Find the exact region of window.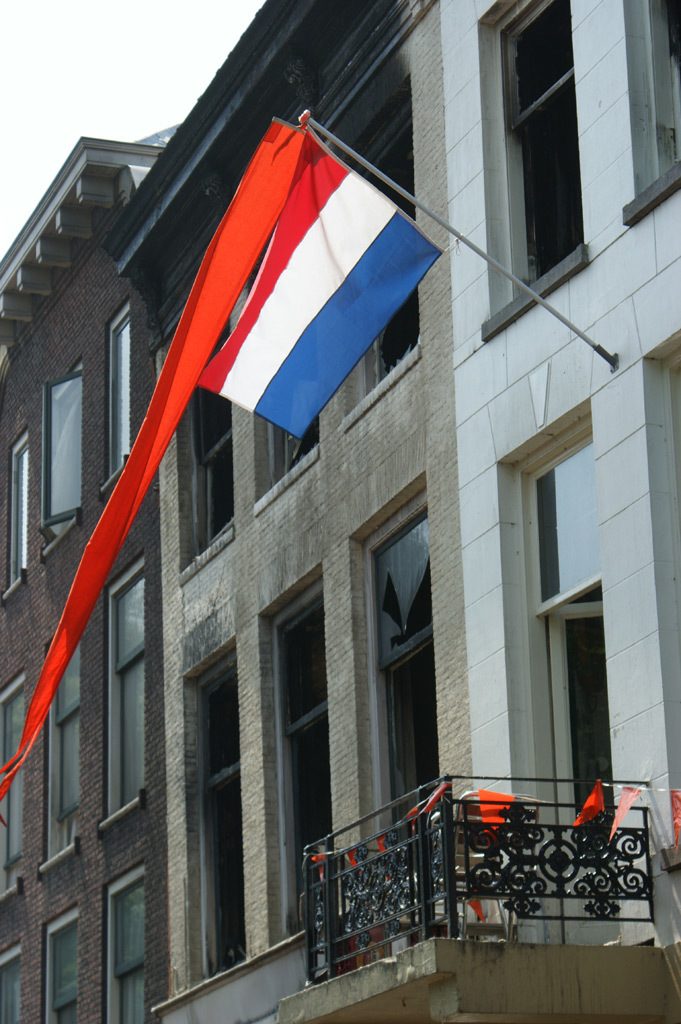
Exact region: left=641, top=327, right=680, bottom=875.
